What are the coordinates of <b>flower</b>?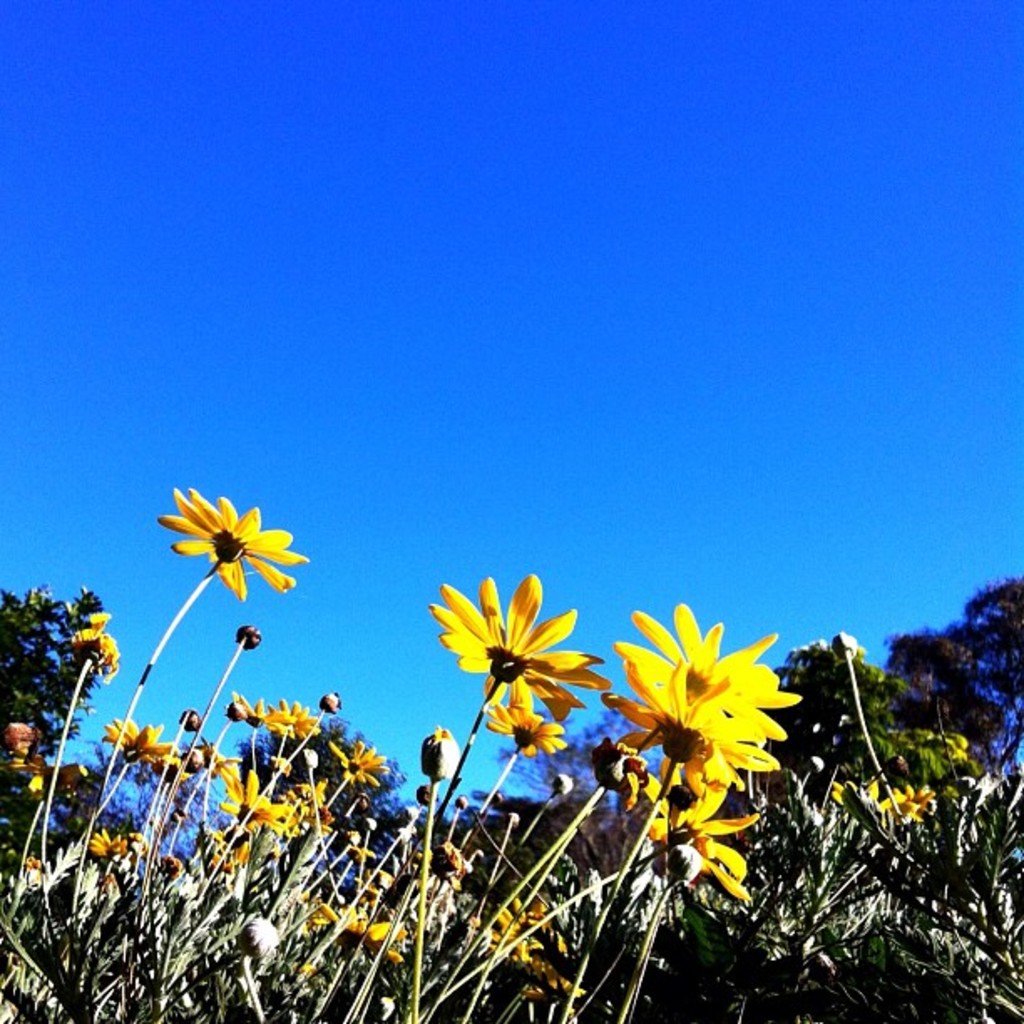
rect(611, 654, 760, 785).
